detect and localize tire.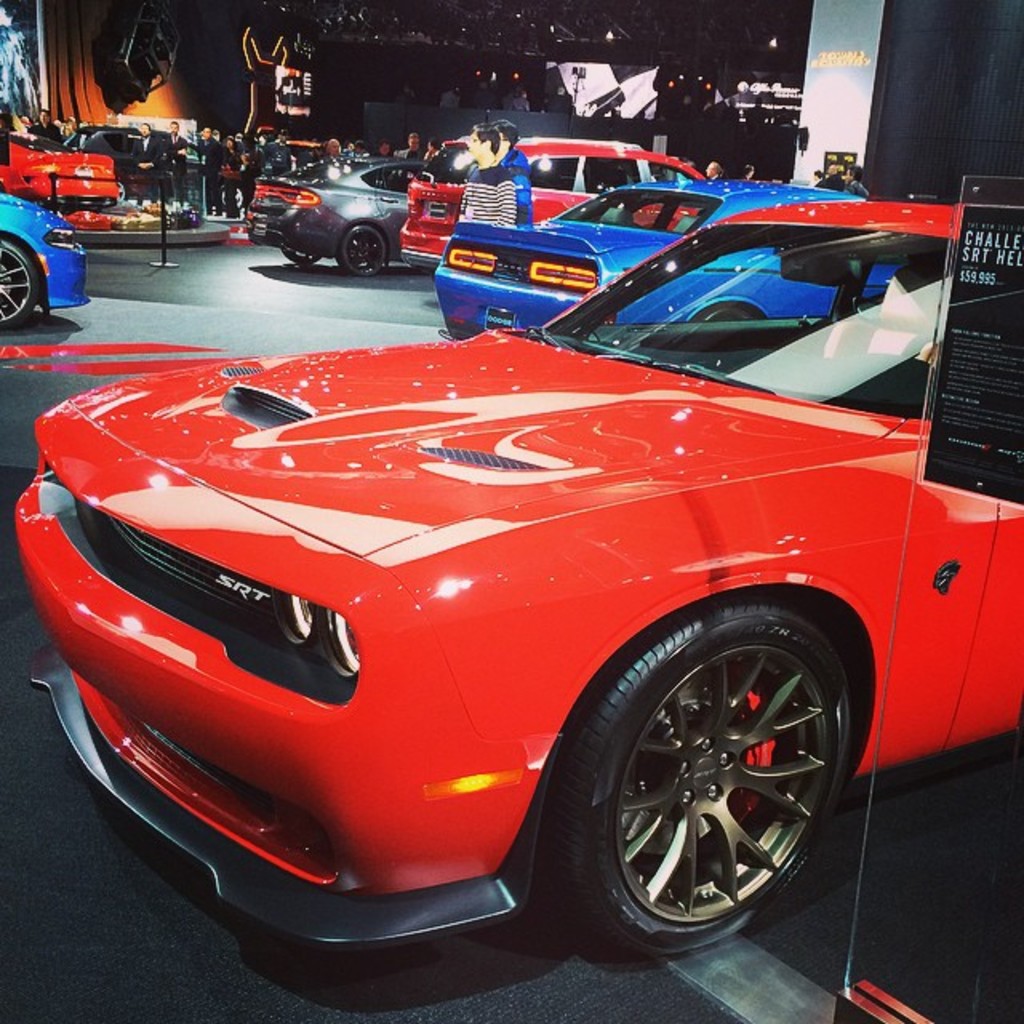
Localized at bbox=(699, 307, 749, 320).
